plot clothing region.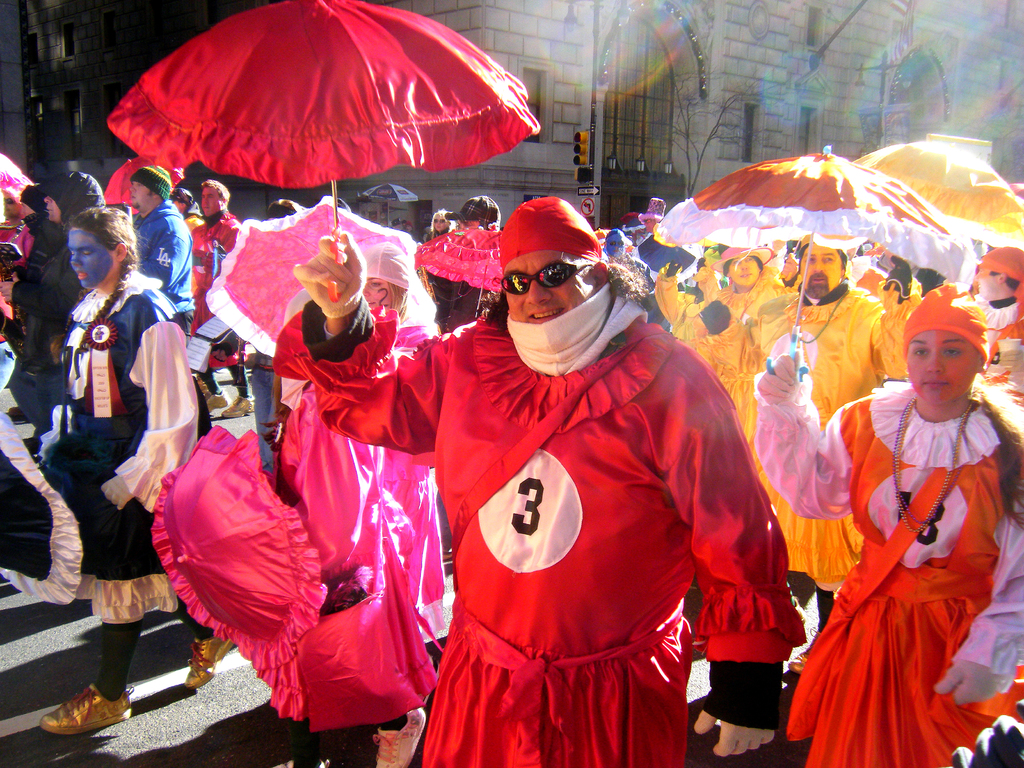
Plotted at x1=103, y1=109, x2=547, y2=197.
